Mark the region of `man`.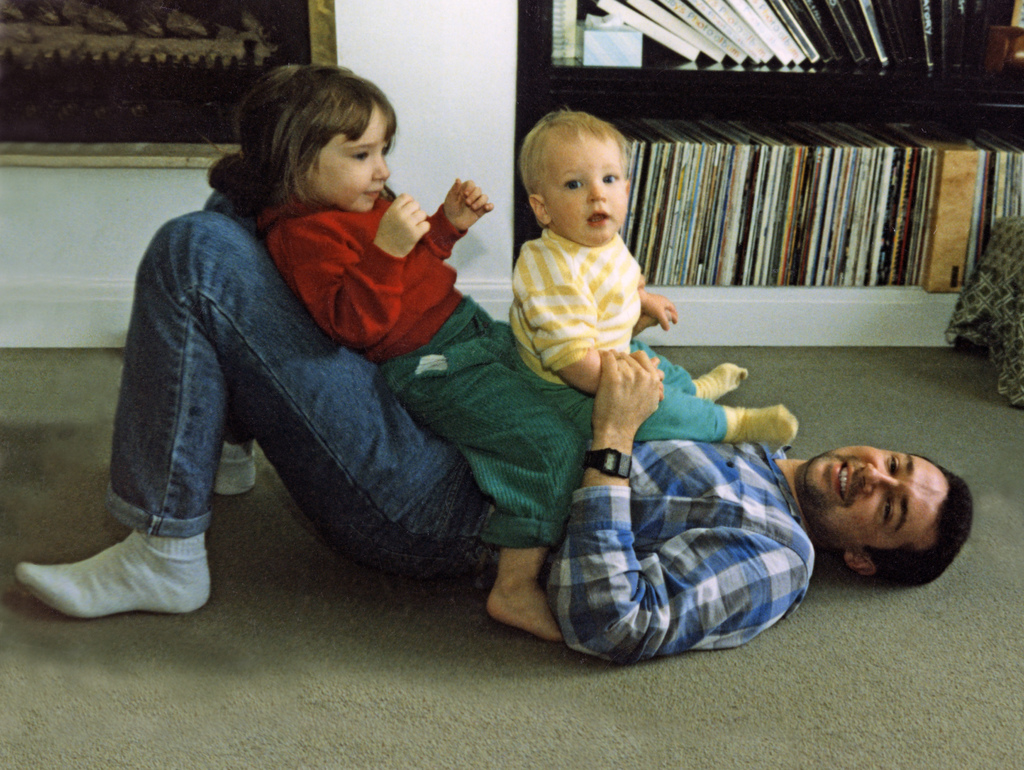
Region: rect(68, 127, 883, 661).
